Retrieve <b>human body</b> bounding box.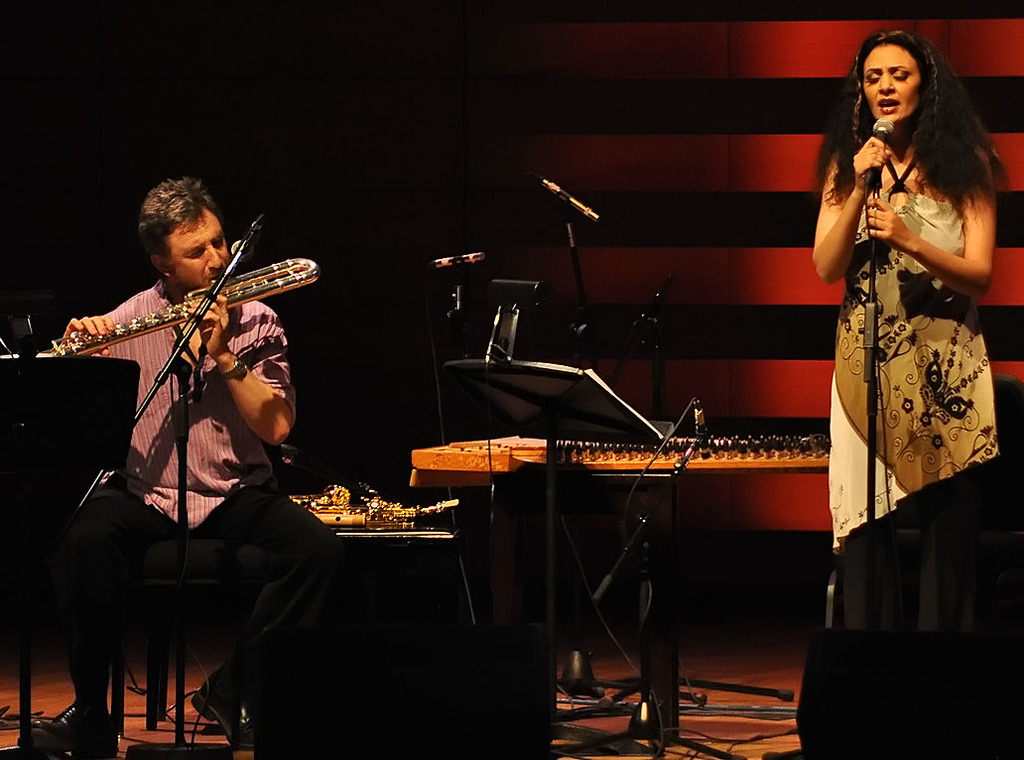
Bounding box: x1=810, y1=38, x2=1001, y2=699.
